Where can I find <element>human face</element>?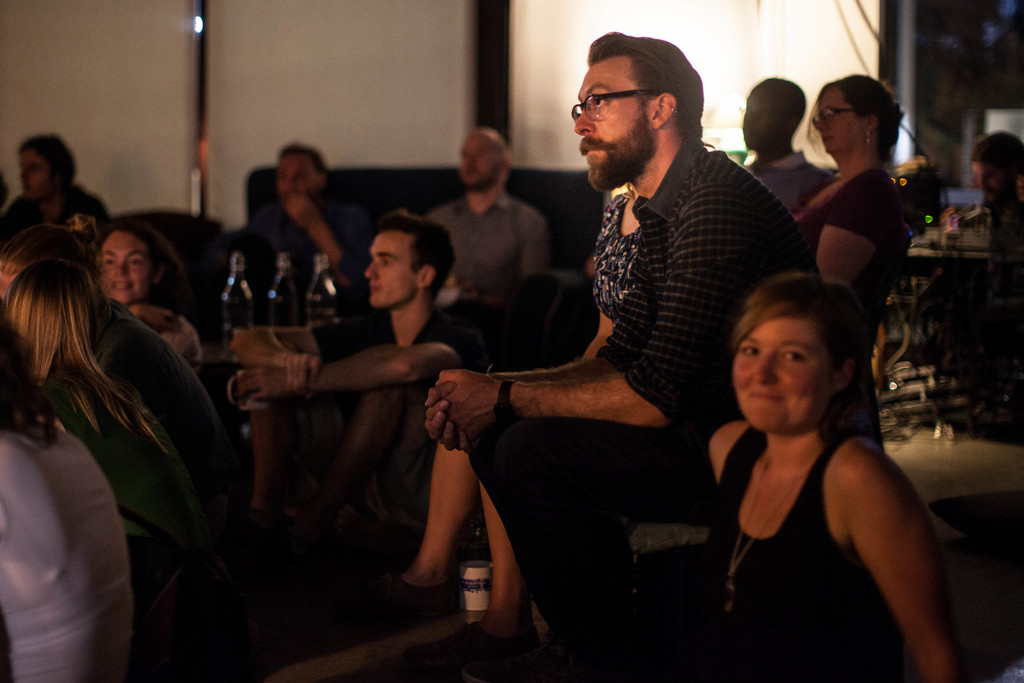
You can find it at Rect(24, 154, 54, 201).
